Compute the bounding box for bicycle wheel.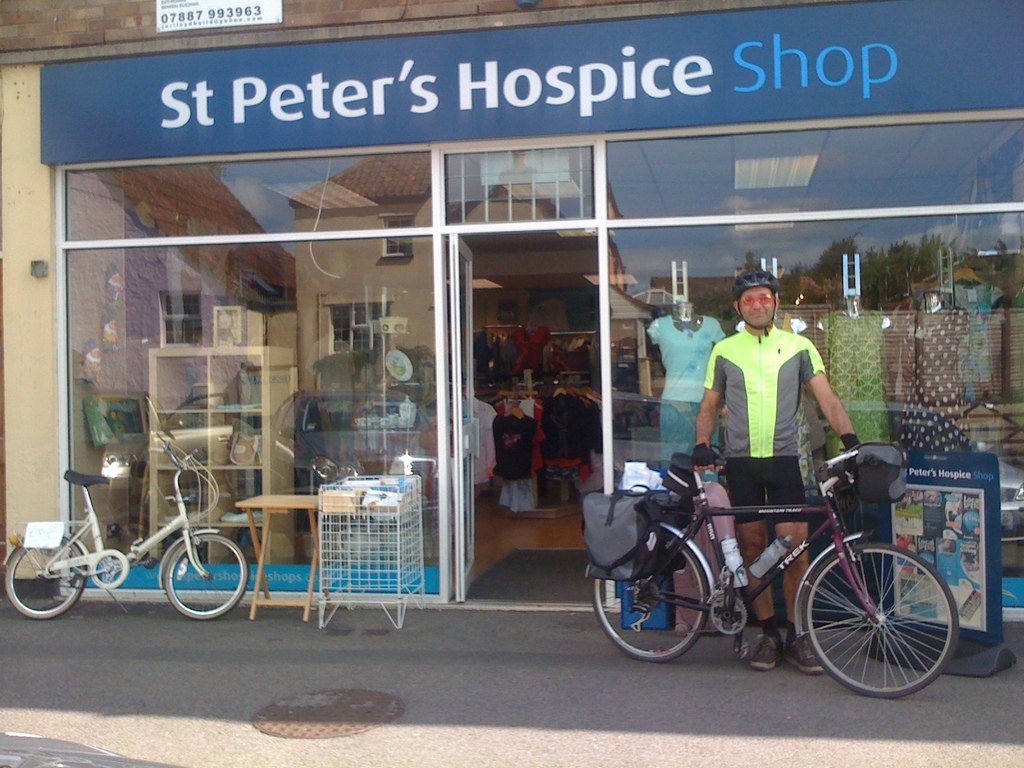
bbox=[4, 532, 88, 621].
